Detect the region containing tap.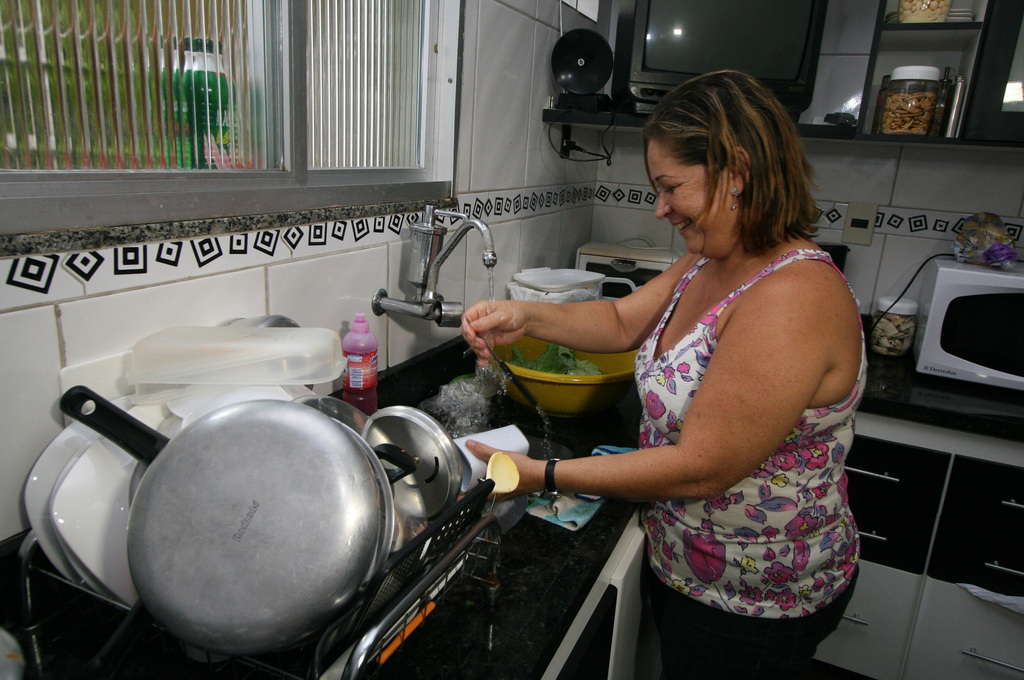
373 204 495 331.
